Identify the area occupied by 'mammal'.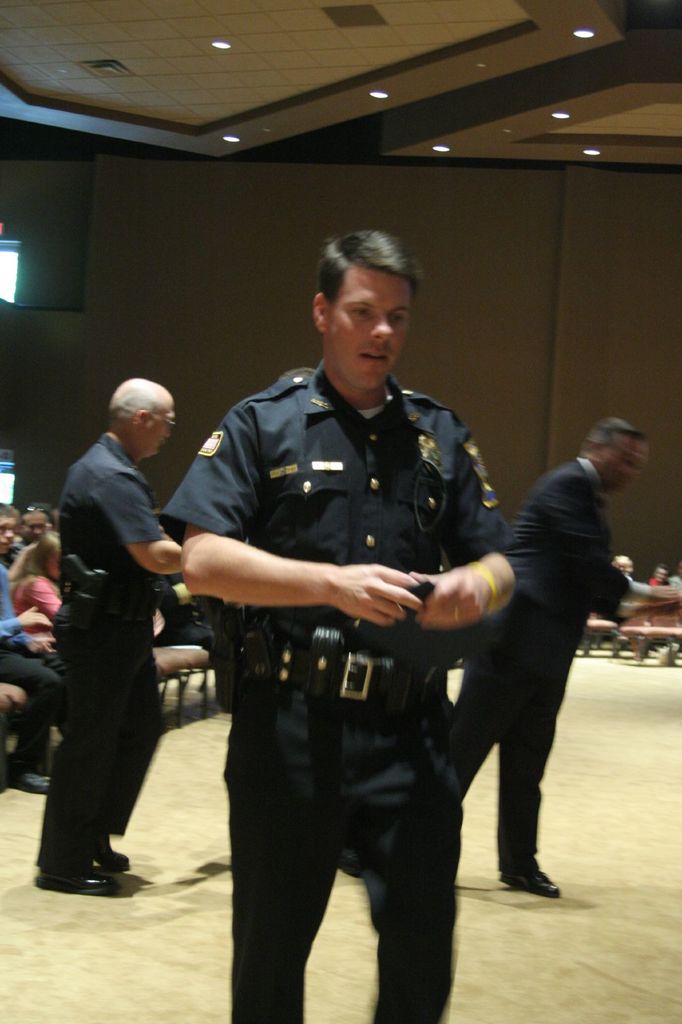
Area: BBox(651, 560, 672, 590).
